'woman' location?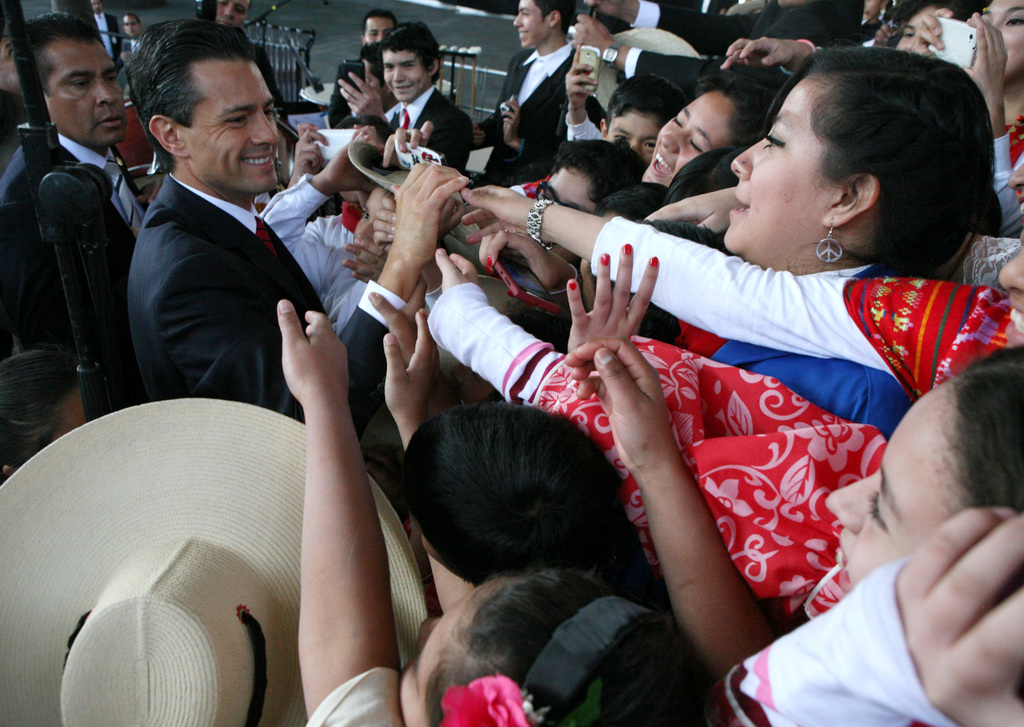
[637, 80, 781, 189]
